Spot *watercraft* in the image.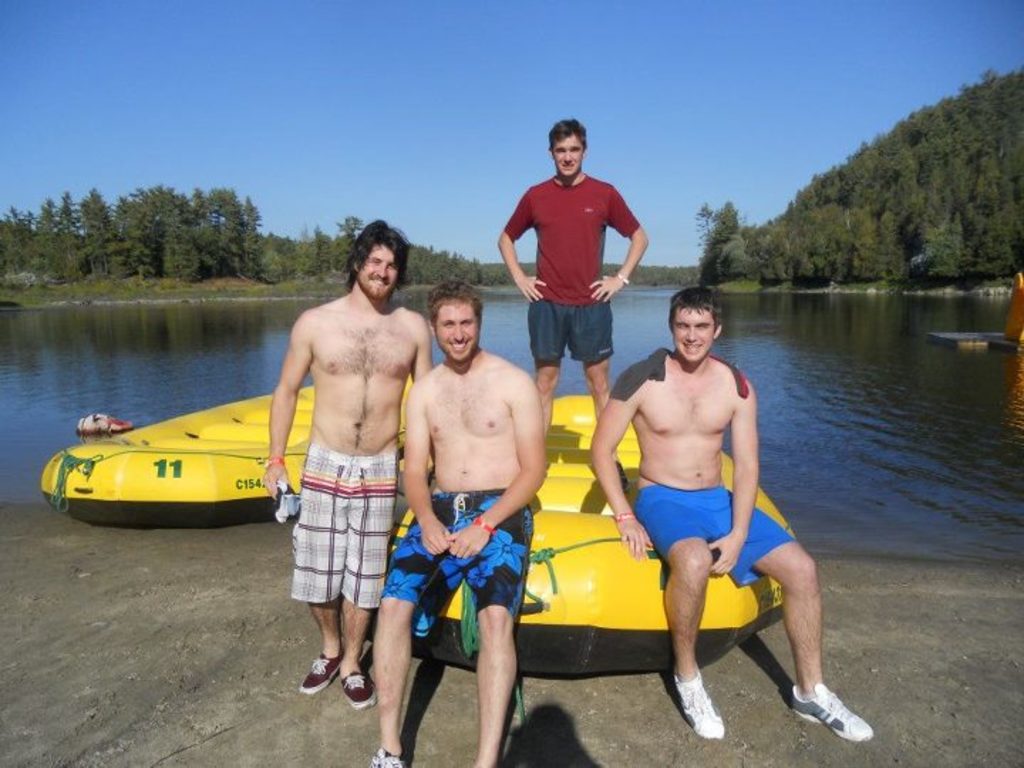
*watercraft* found at select_region(414, 394, 784, 674).
